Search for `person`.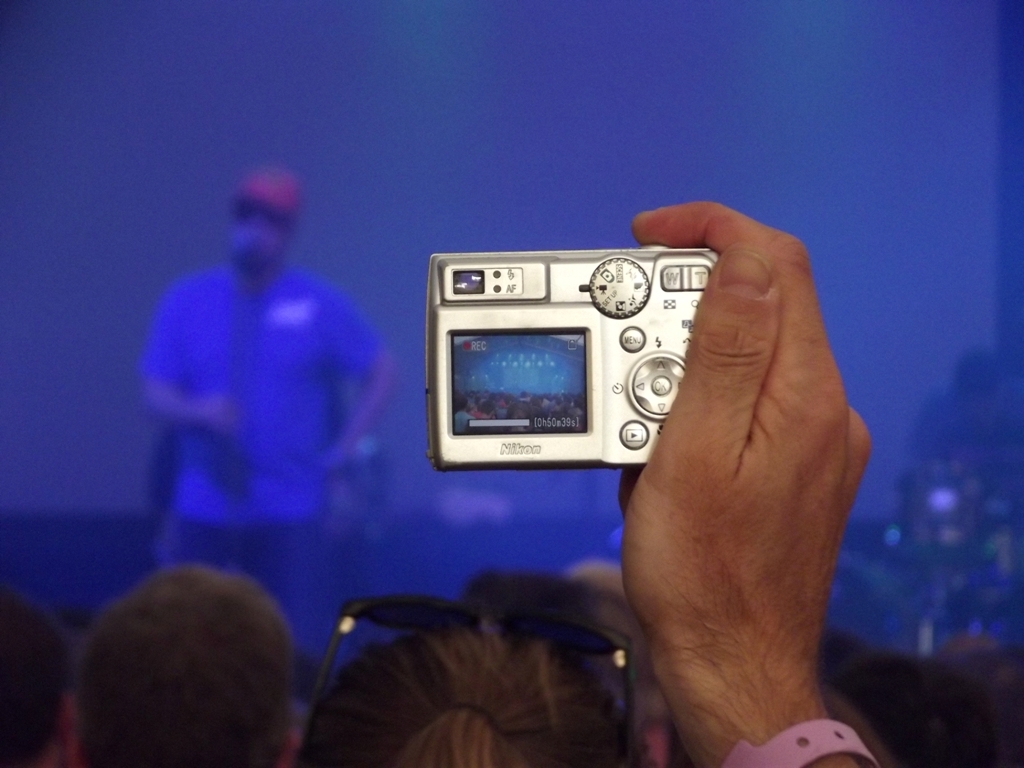
Found at box=[138, 167, 395, 664].
